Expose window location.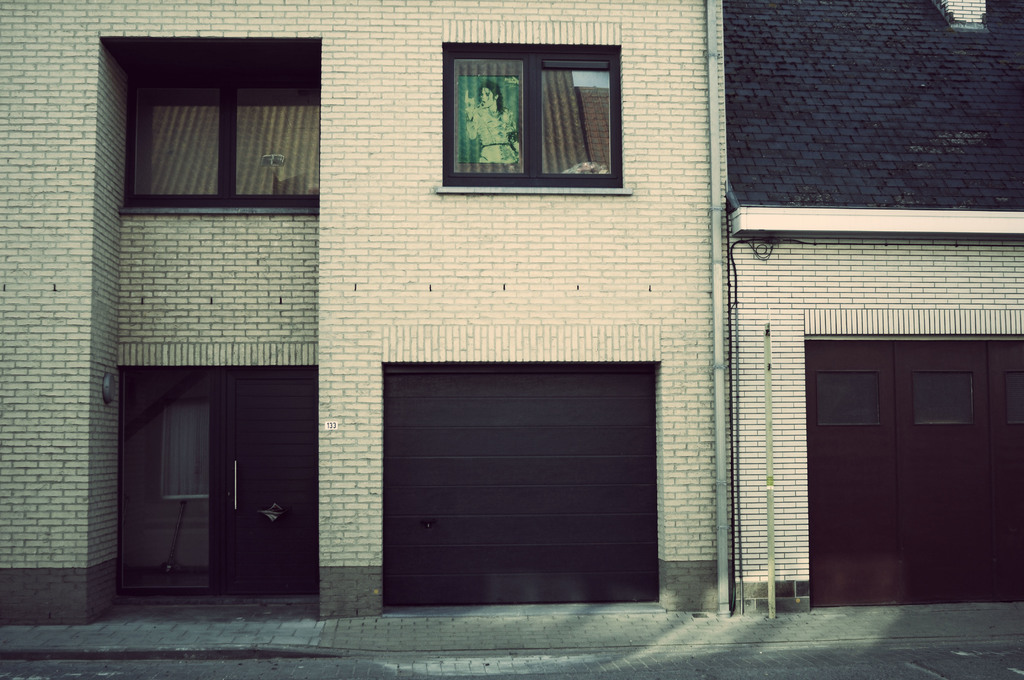
Exposed at <box>120,45,325,218</box>.
